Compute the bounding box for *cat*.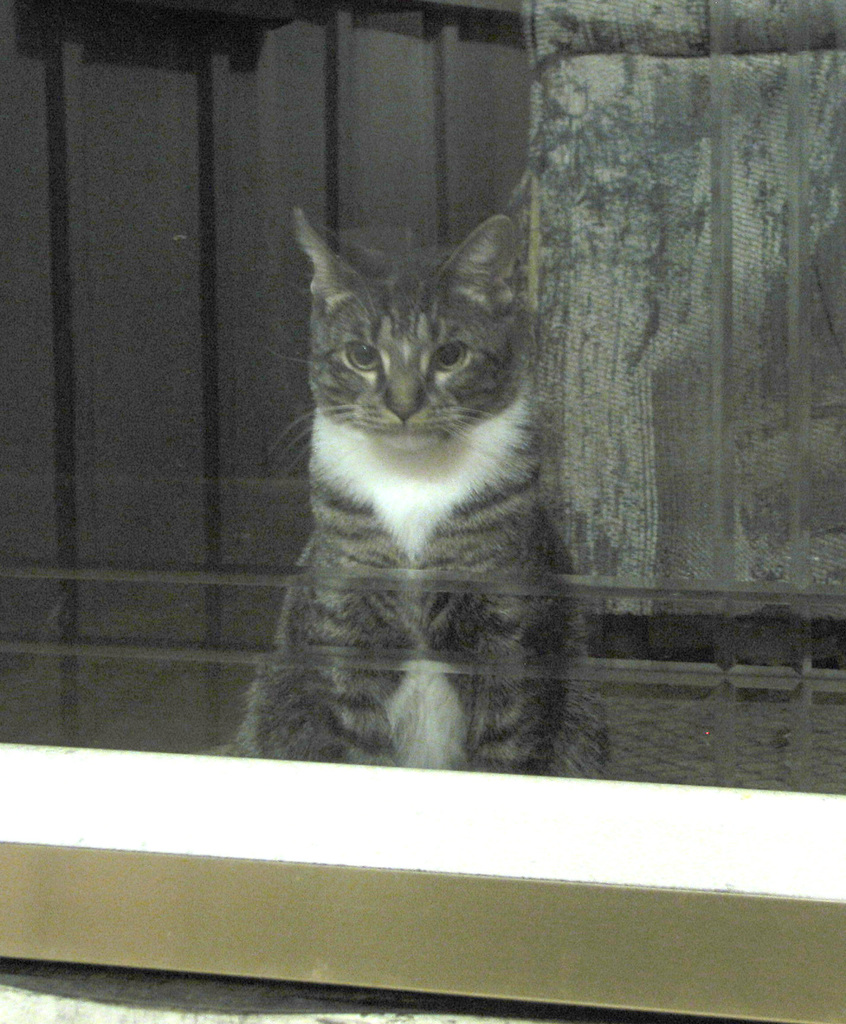
(left=205, top=206, right=616, bottom=783).
